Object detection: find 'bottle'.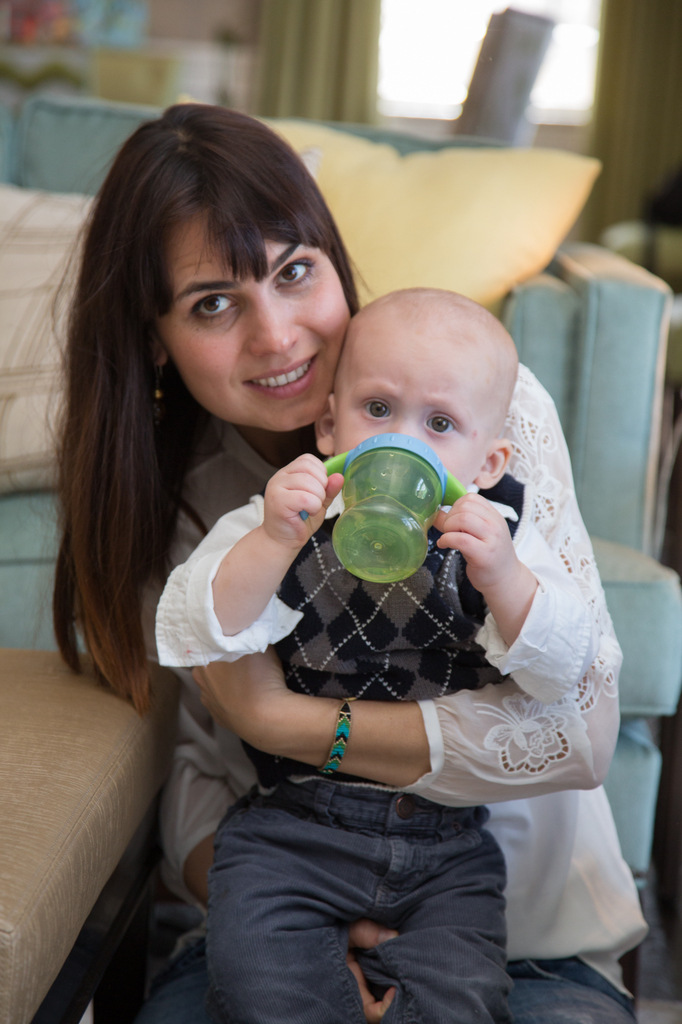
l=295, t=437, r=466, b=584.
